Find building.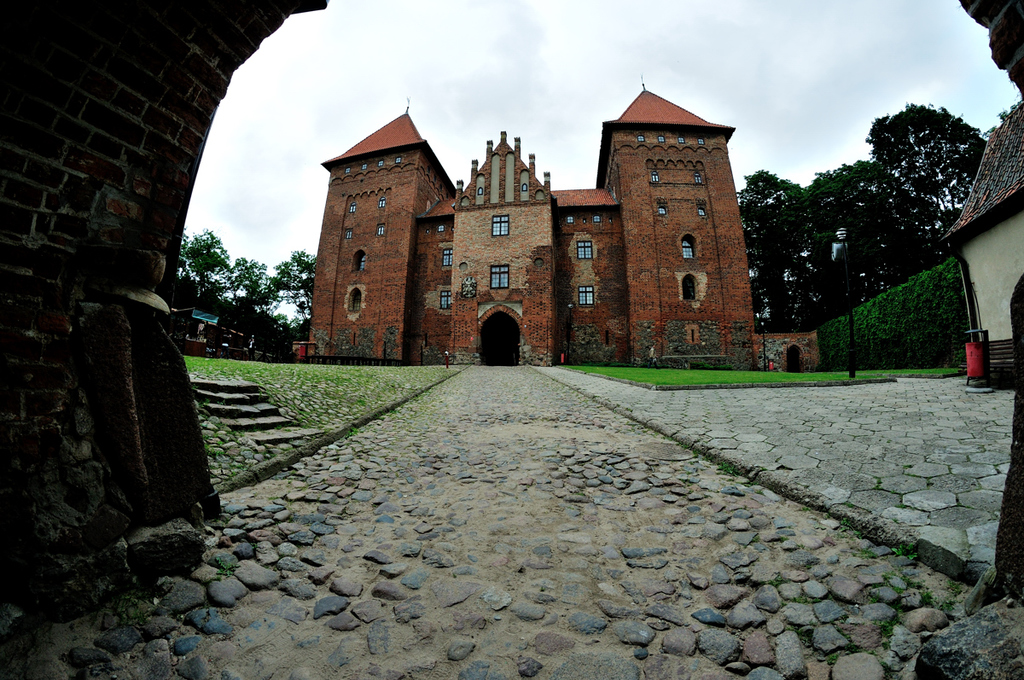
{"x1": 943, "y1": 95, "x2": 1023, "y2": 383}.
